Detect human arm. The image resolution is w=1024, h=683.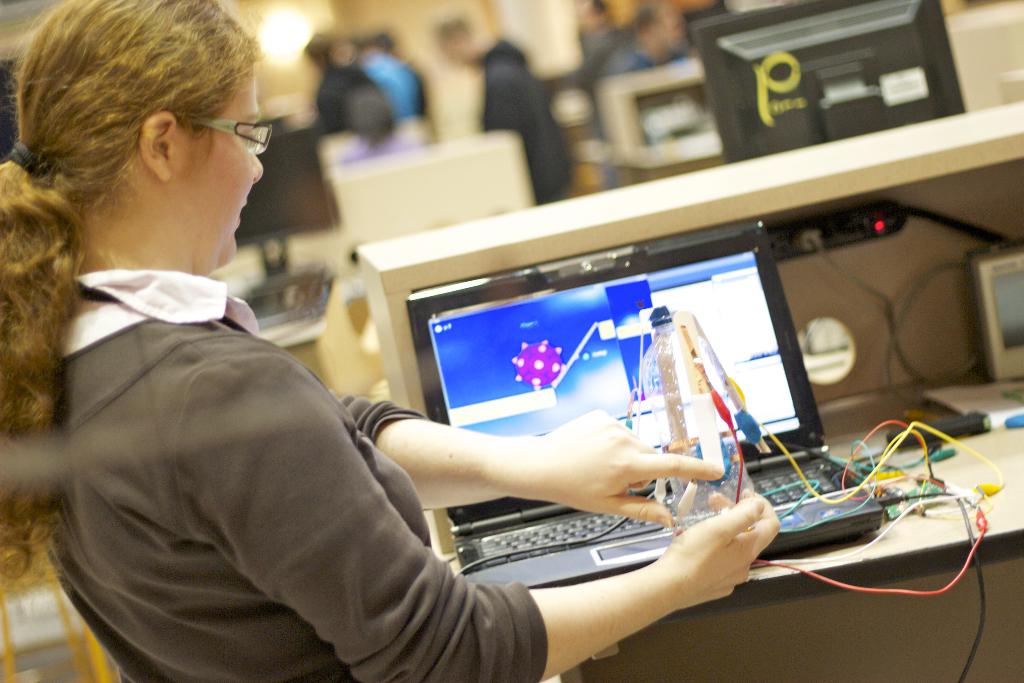
x1=150 y1=397 x2=664 y2=673.
